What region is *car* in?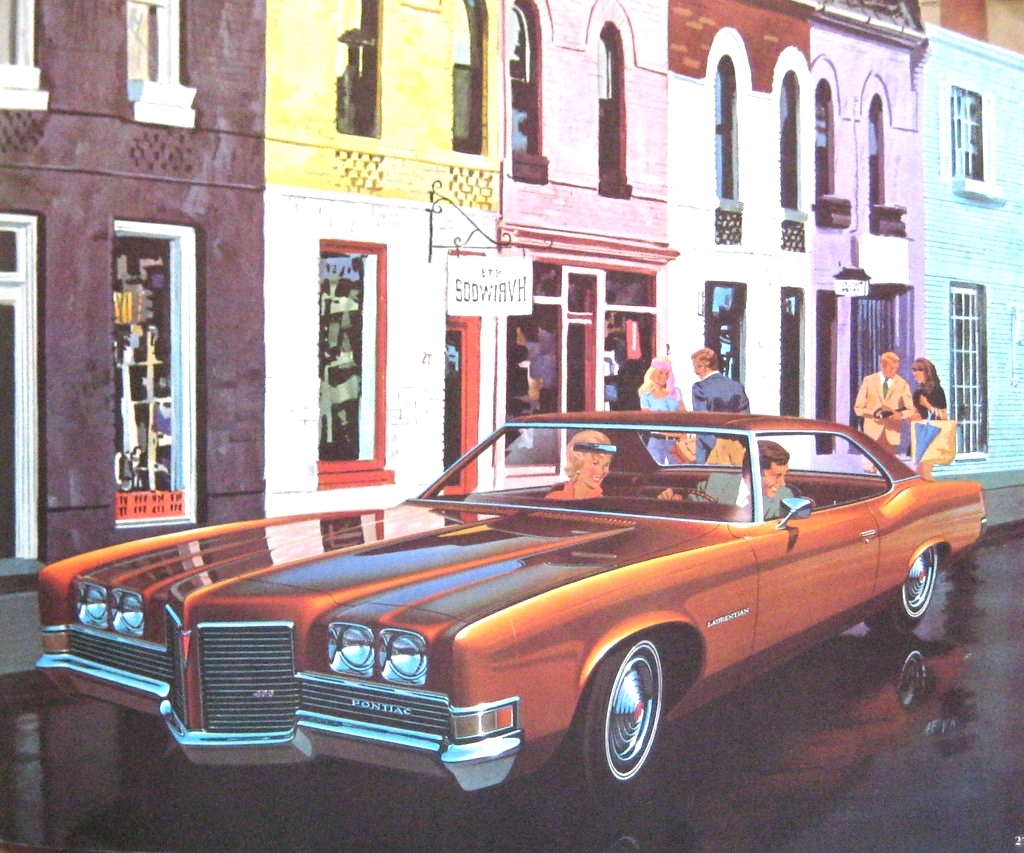
42,406,993,802.
